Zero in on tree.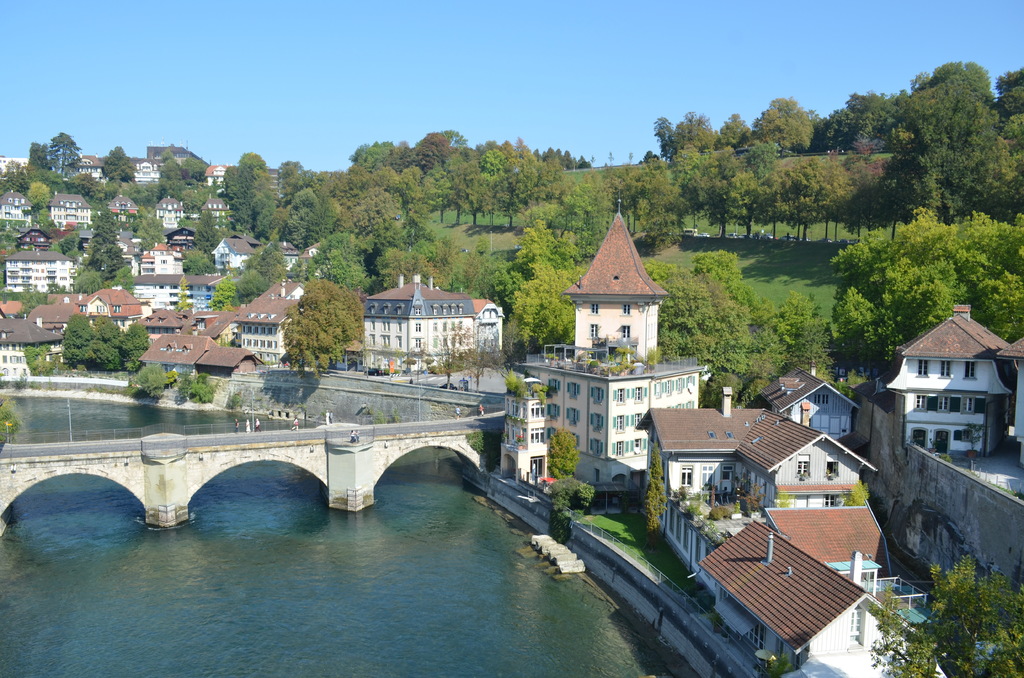
Zeroed in: box=[913, 556, 1023, 677].
